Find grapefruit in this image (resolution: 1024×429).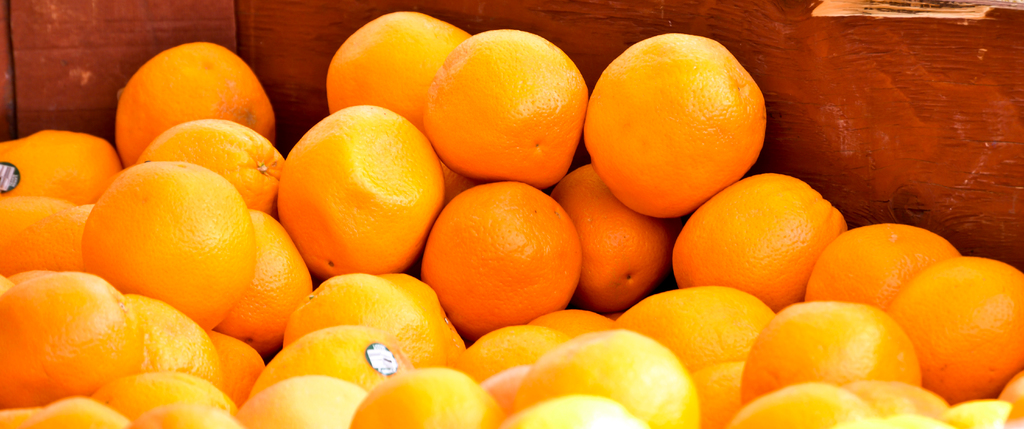
422 182 586 339.
